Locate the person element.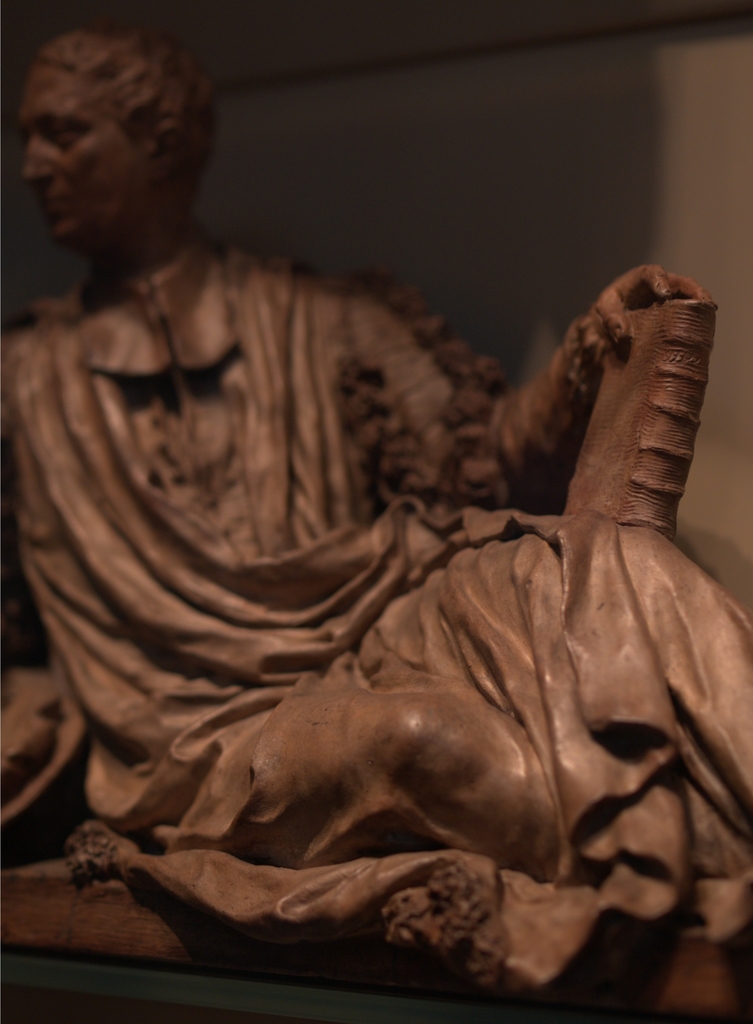
Element bbox: (left=0, top=24, right=752, bottom=1005).
